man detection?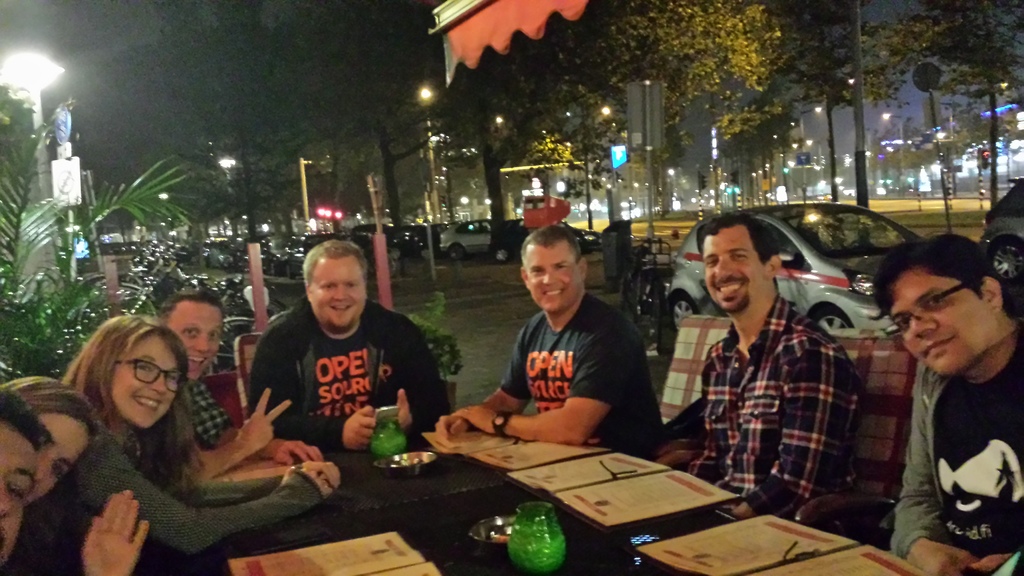
(x1=158, y1=285, x2=322, y2=469)
